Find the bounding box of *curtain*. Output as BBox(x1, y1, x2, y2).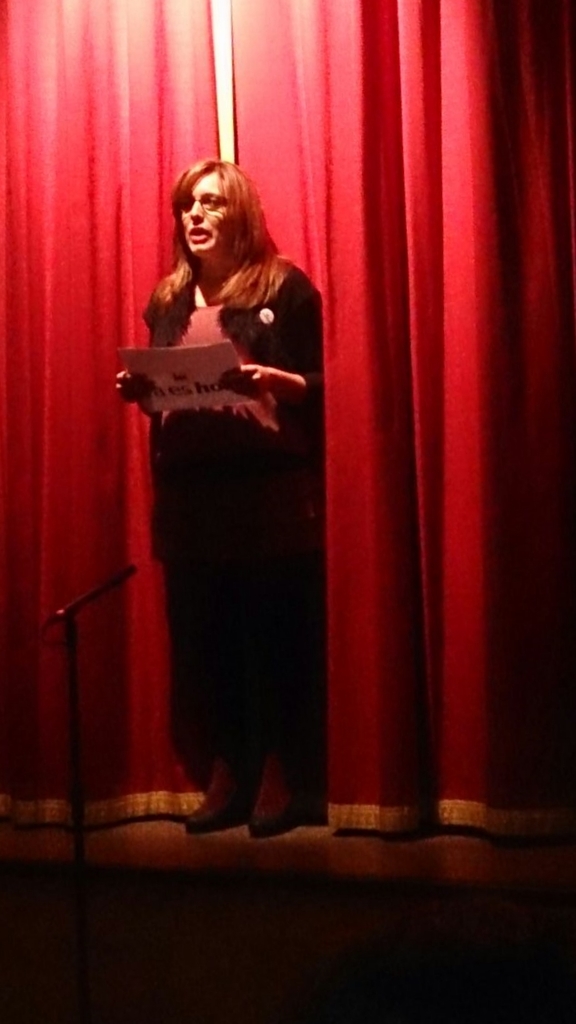
BBox(0, 0, 575, 842).
